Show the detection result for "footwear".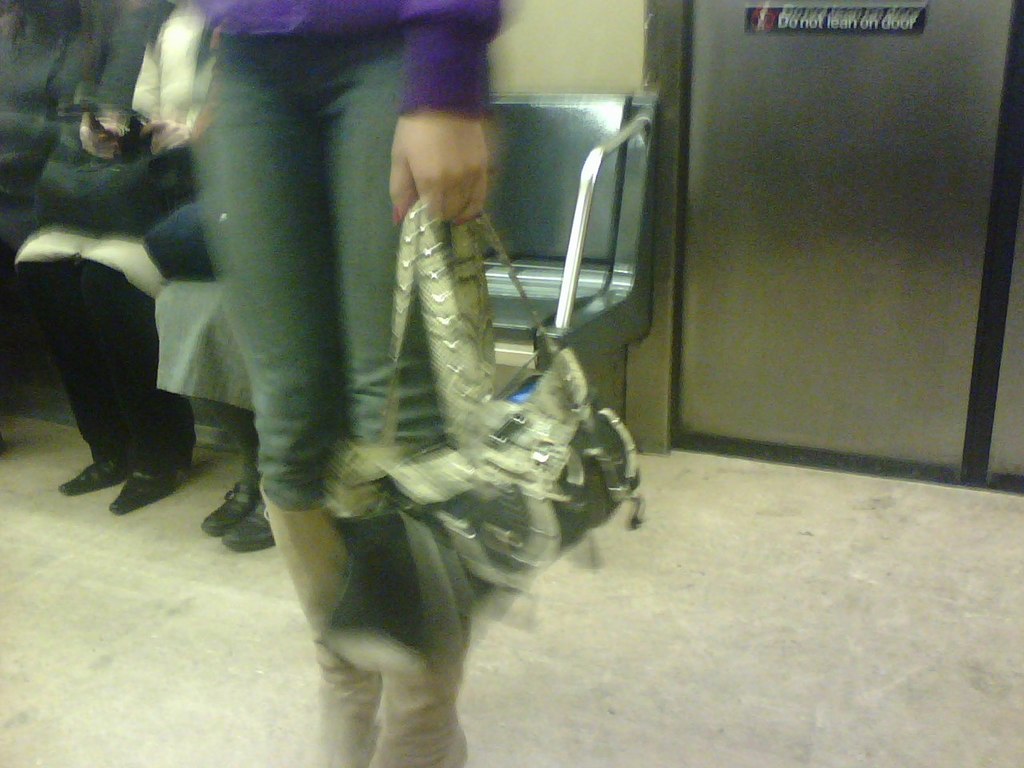
(106, 446, 185, 522).
